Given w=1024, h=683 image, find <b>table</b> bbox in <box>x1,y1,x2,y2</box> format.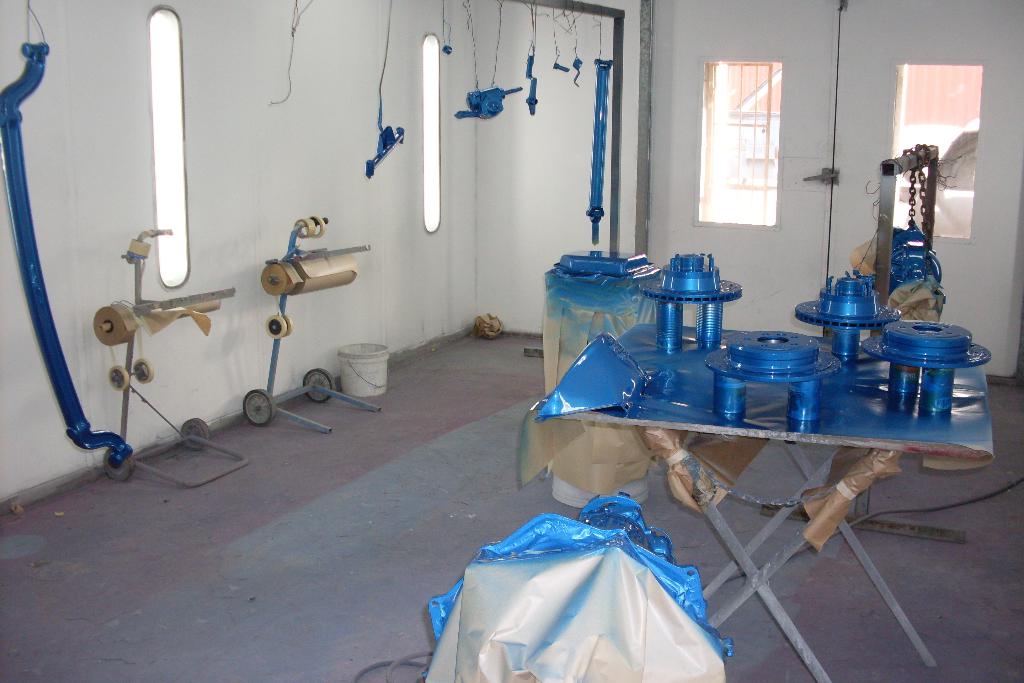
<box>597,323,1008,634</box>.
